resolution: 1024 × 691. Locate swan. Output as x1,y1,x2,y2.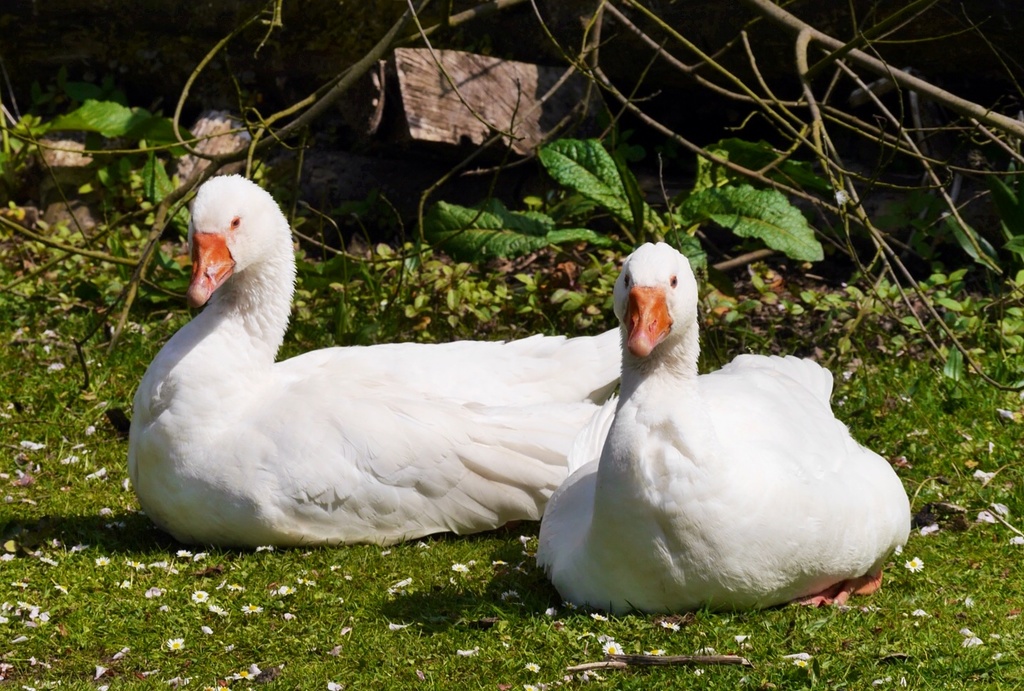
532,236,914,611.
